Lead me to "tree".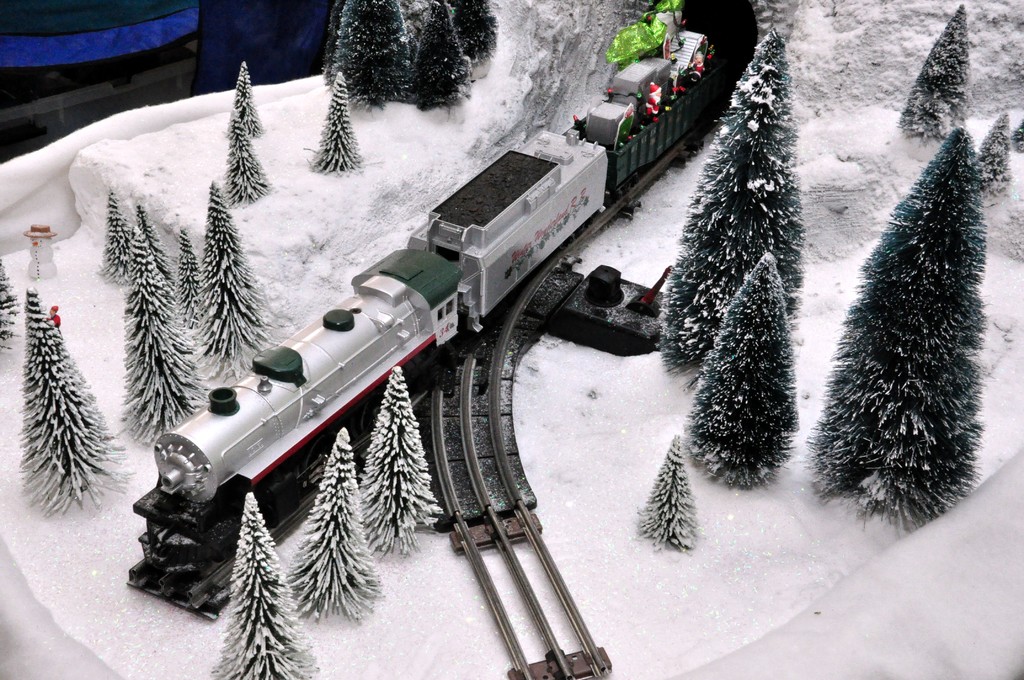
Lead to bbox(196, 181, 280, 388).
